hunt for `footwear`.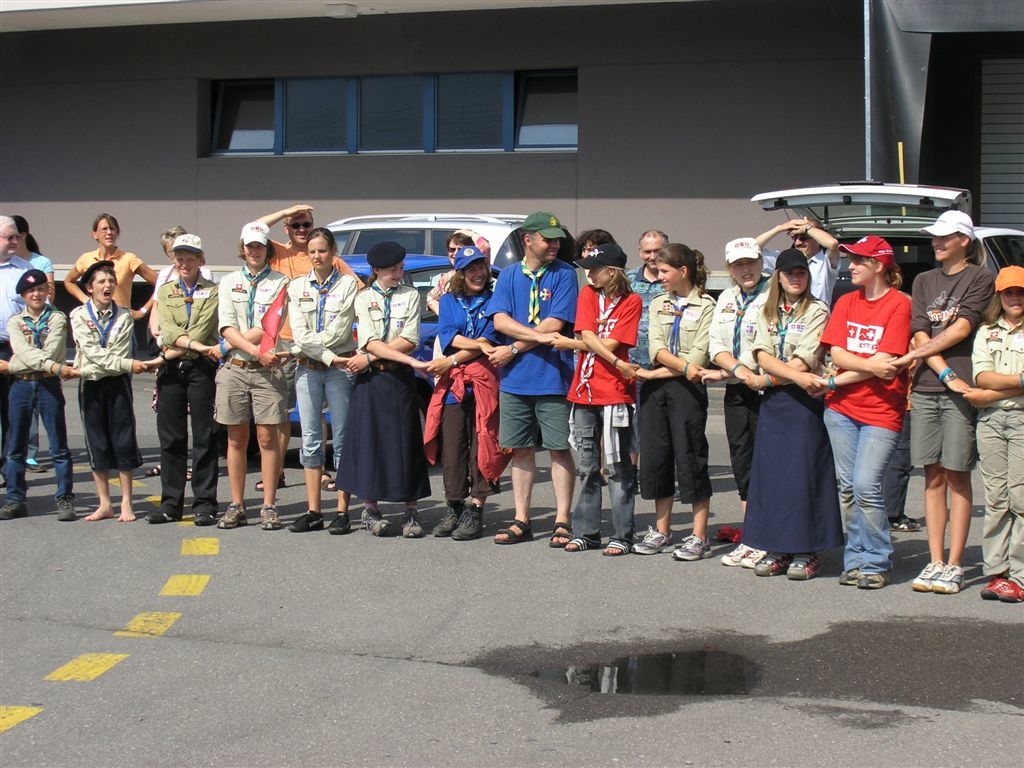
Hunted down at <box>56,495,79,522</box>.
